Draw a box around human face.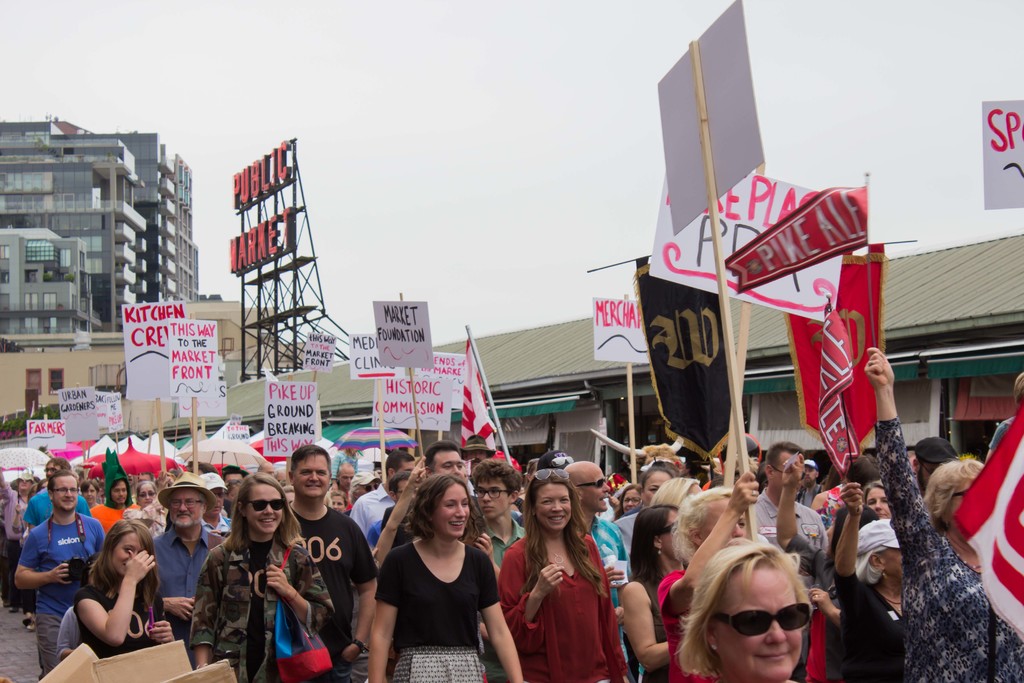
box(869, 490, 899, 514).
